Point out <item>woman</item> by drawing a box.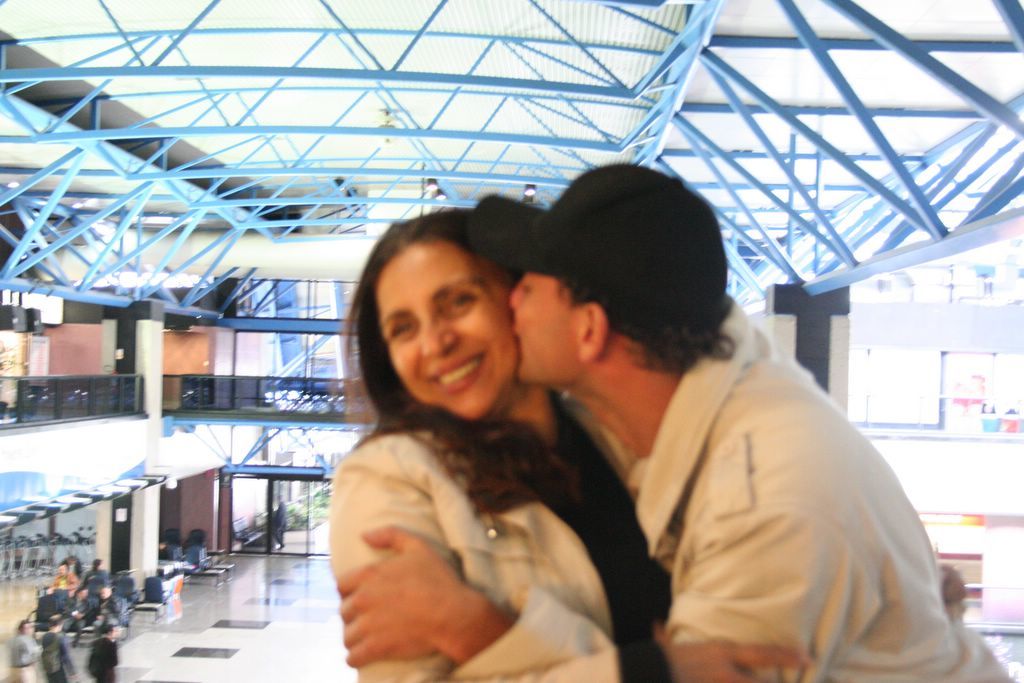
crop(319, 201, 673, 682).
